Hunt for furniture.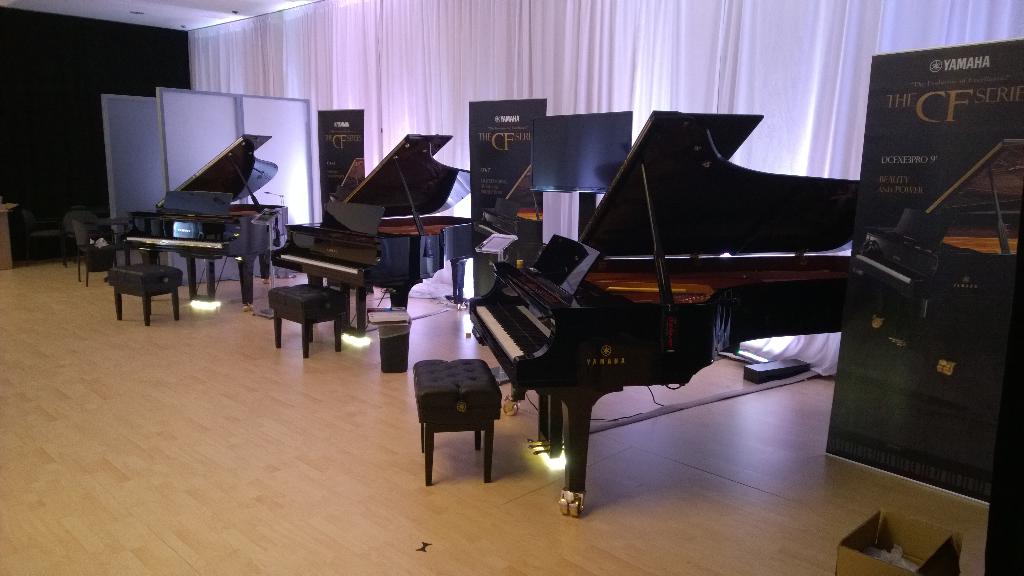
Hunted down at [left=410, top=360, right=504, bottom=487].
